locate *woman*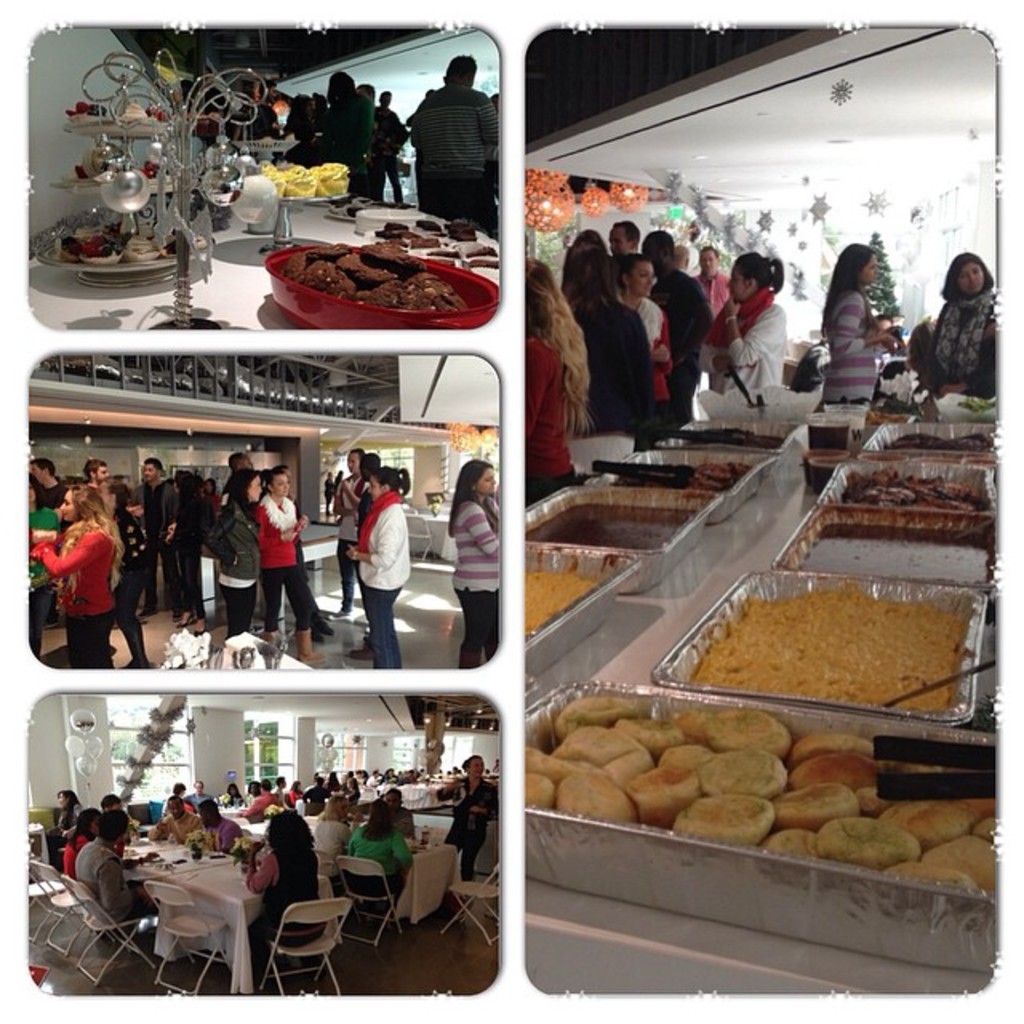
[x1=323, y1=771, x2=339, y2=790]
